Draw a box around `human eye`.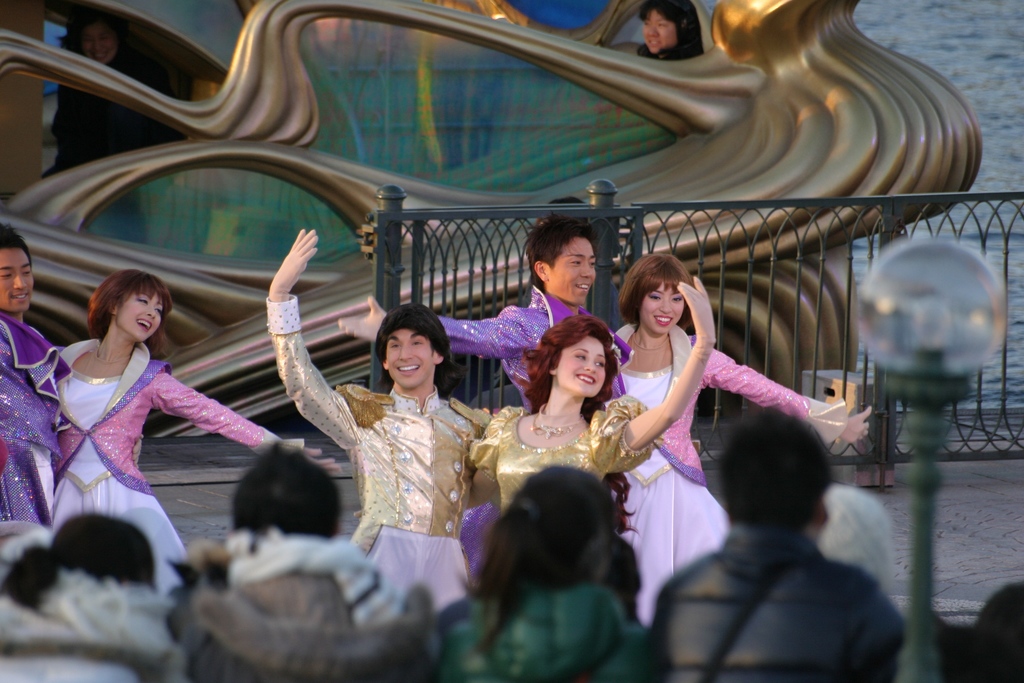
595,358,606,368.
